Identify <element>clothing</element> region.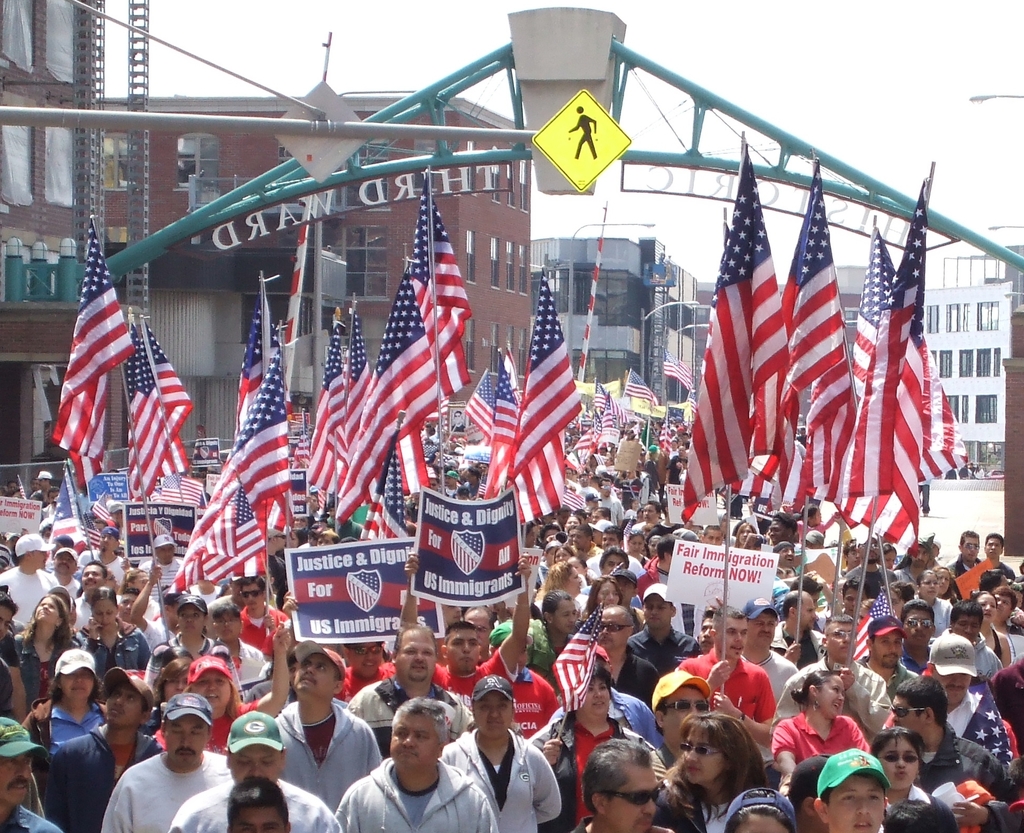
Region: [627,622,707,670].
